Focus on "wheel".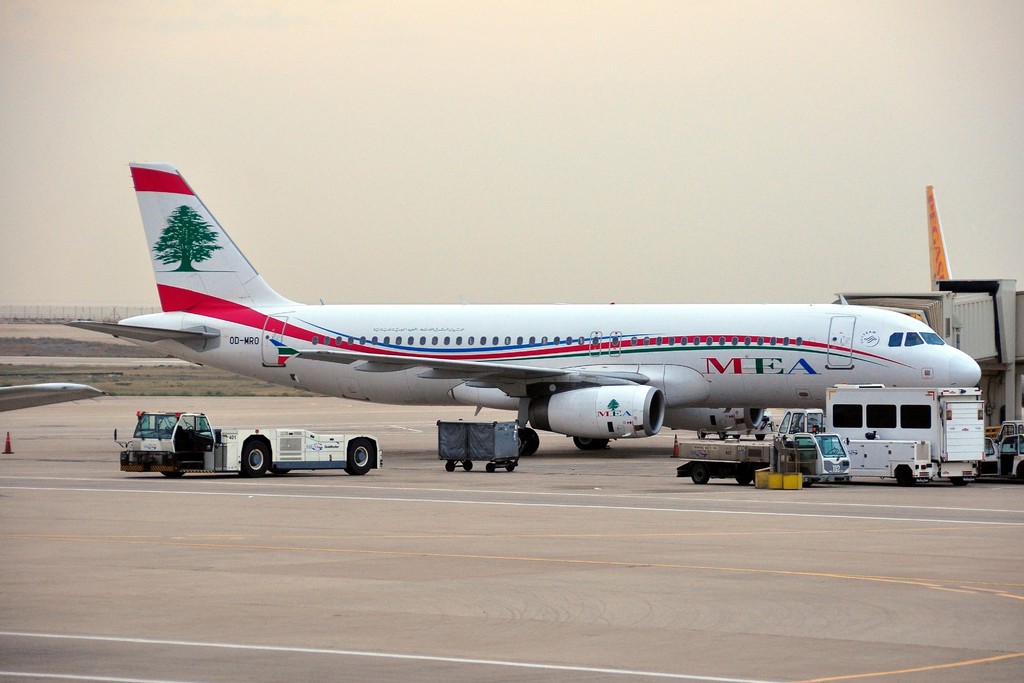
Focused at <region>269, 470, 290, 476</region>.
